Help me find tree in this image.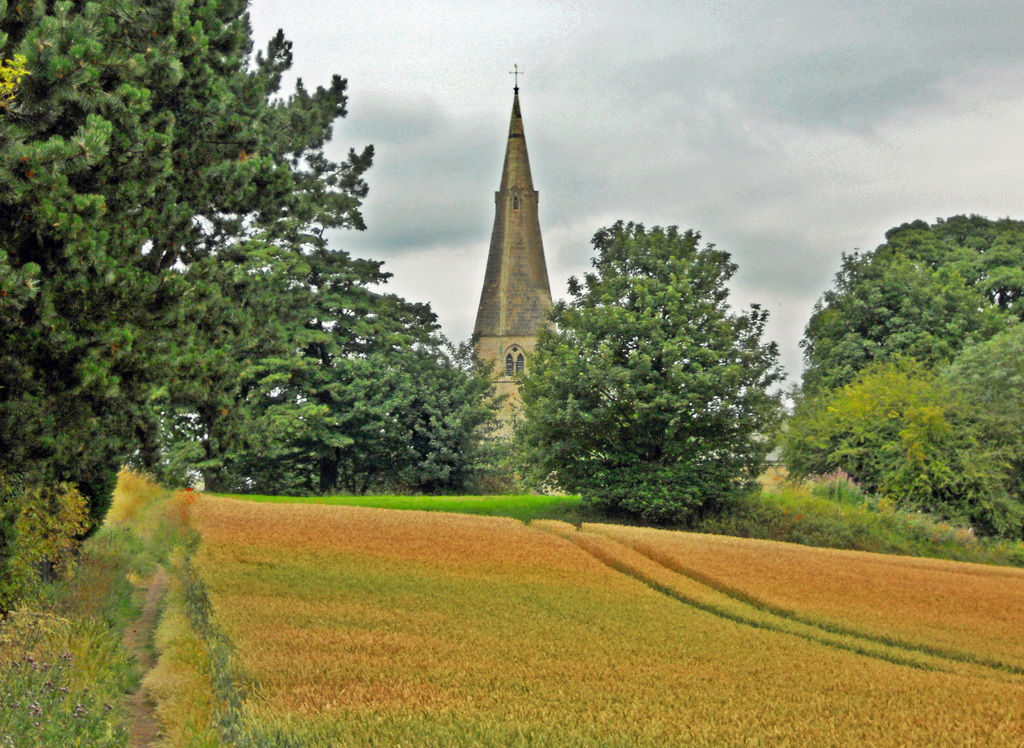
Found it: {"left": 168, "top": 248, "right": 517, "bottom": 495}.
